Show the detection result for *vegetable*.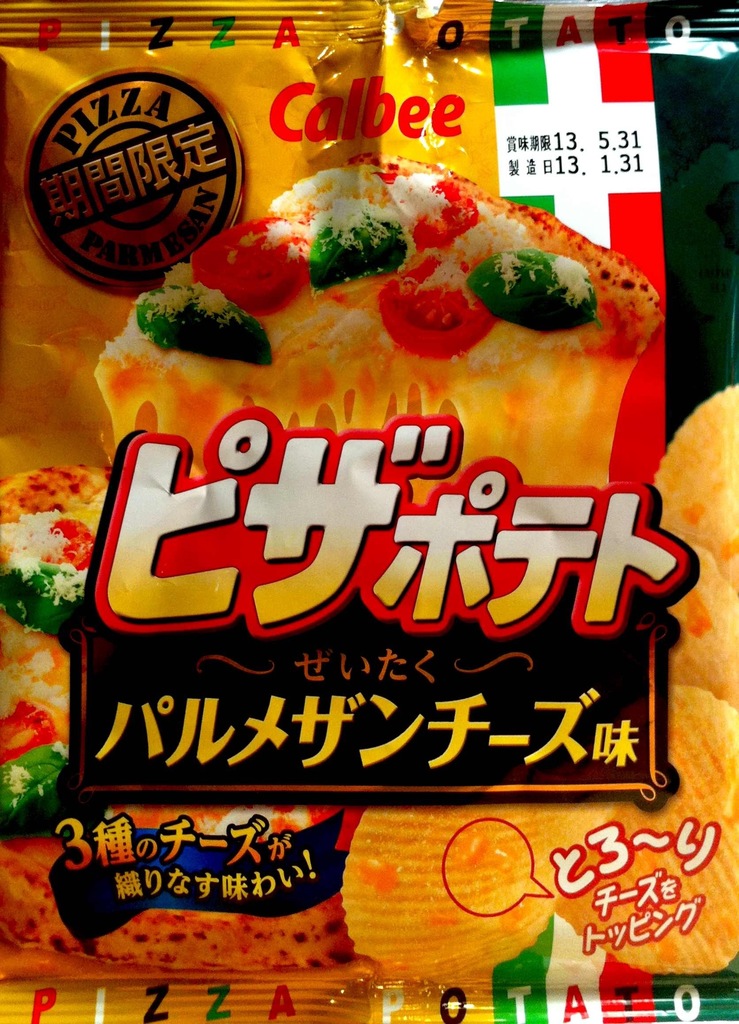
rect(132, 274, 278, 367).
